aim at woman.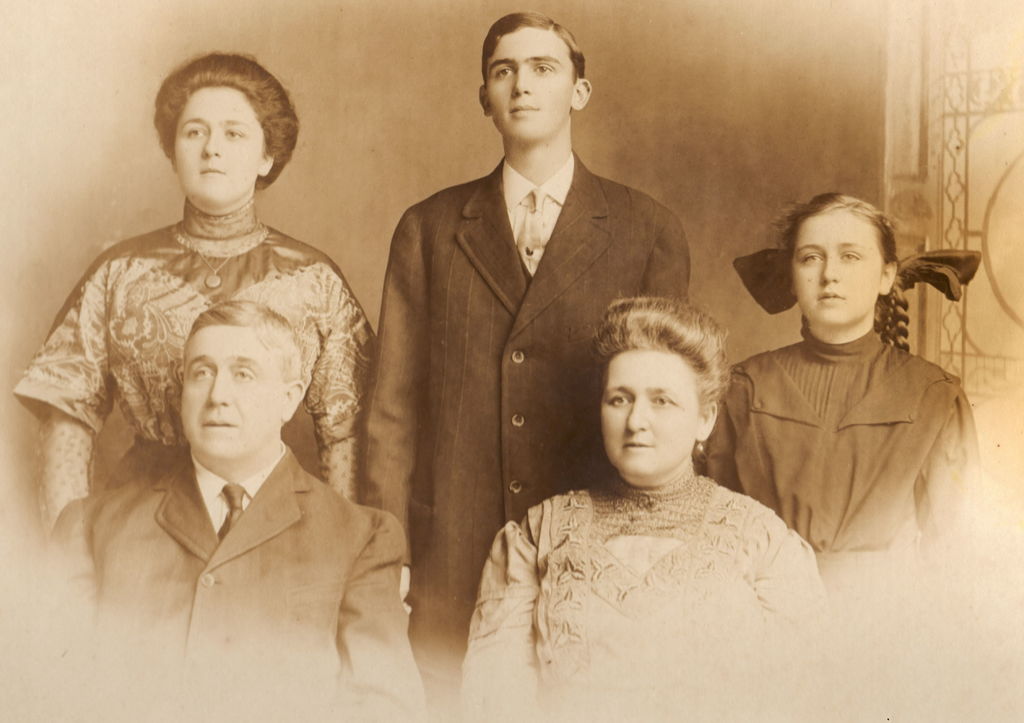
Aimed at [x1=495, y1=289, x2=861, y2=704].
